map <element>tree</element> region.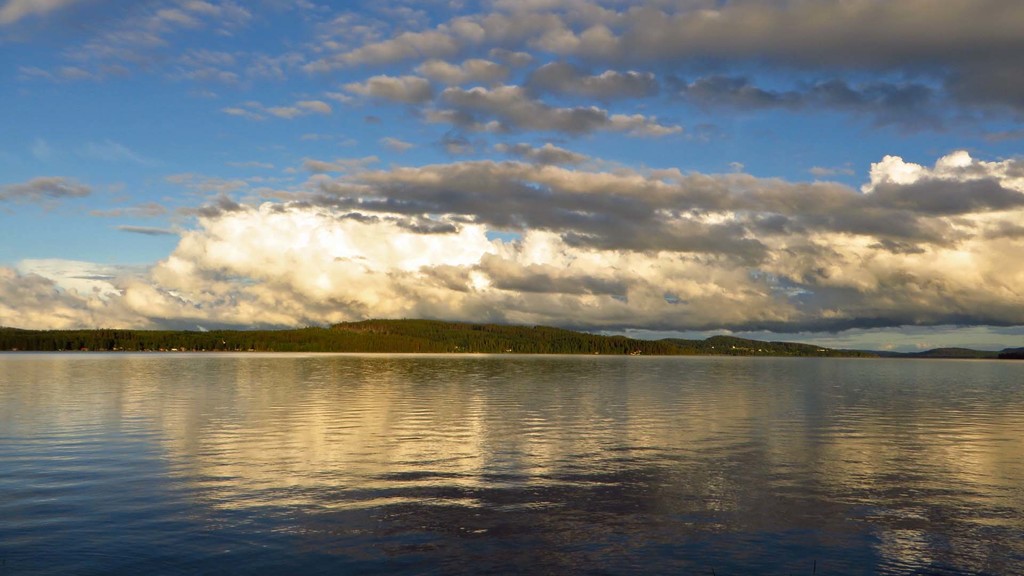
Mapped to (x1=99, y1=338, x2=106, y2=349).
